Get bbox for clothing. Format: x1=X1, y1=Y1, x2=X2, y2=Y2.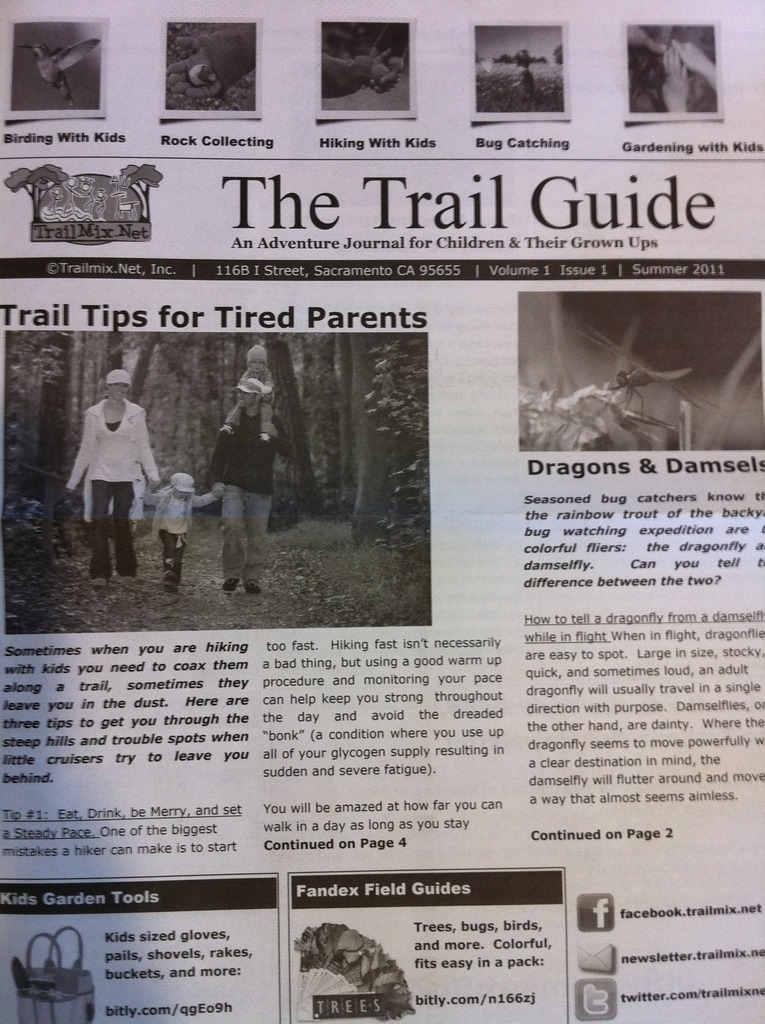
x1=224, y1=370, x2=280, y2=442.
